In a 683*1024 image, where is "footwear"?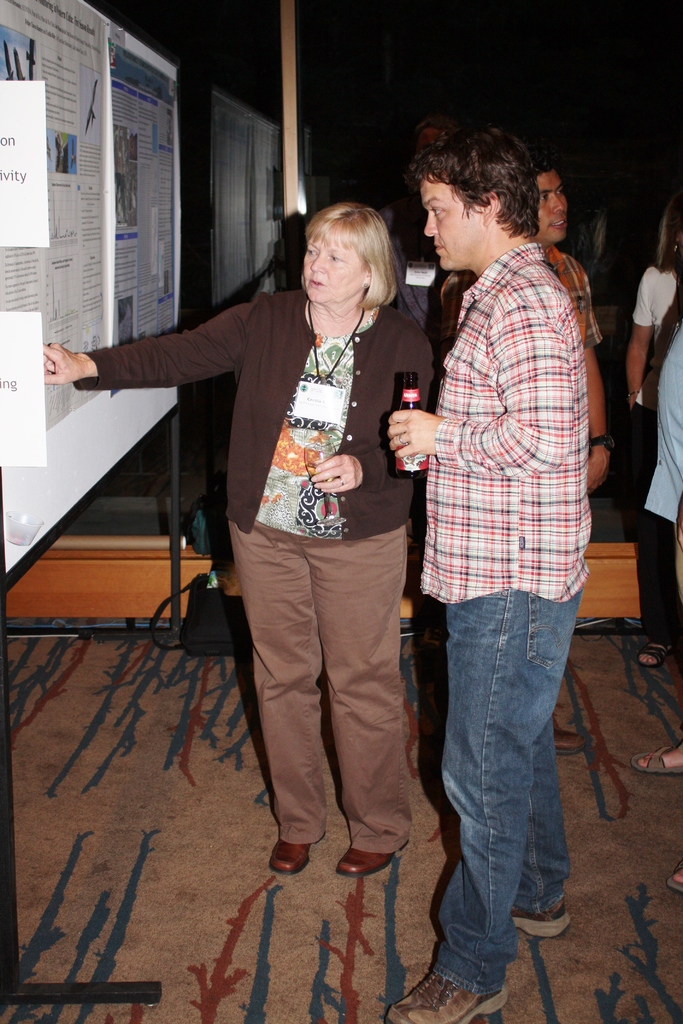
(385,968,516,1023).
